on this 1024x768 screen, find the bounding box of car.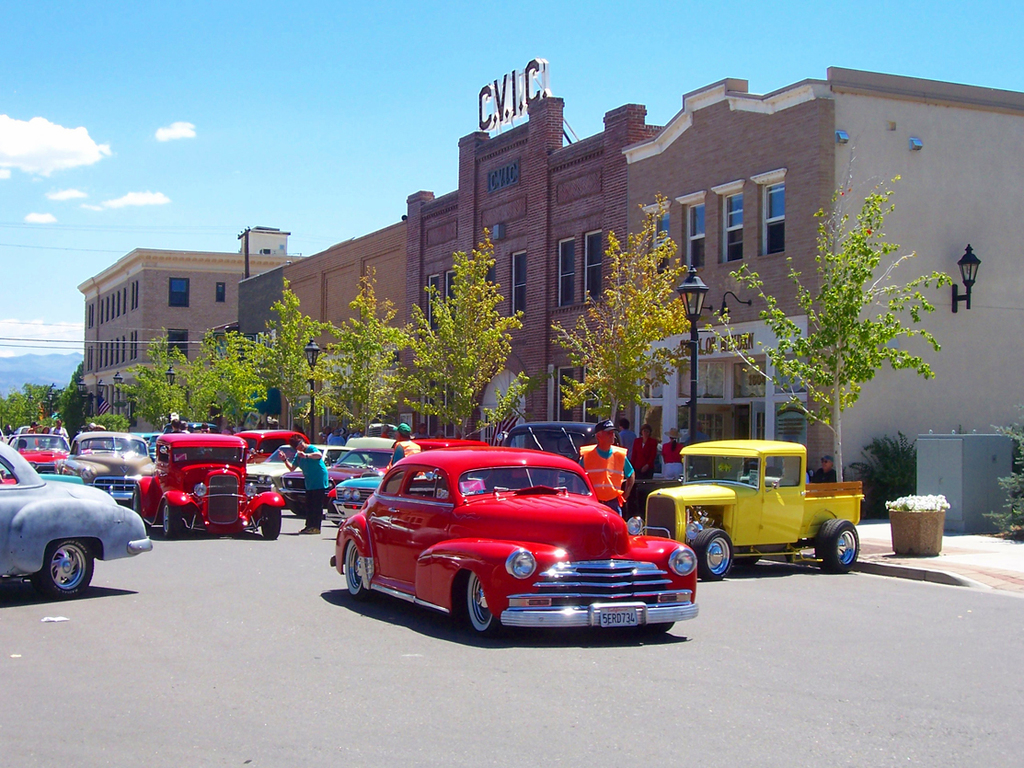
Bounding box: <region>318, 442, 710, 641</region>.
